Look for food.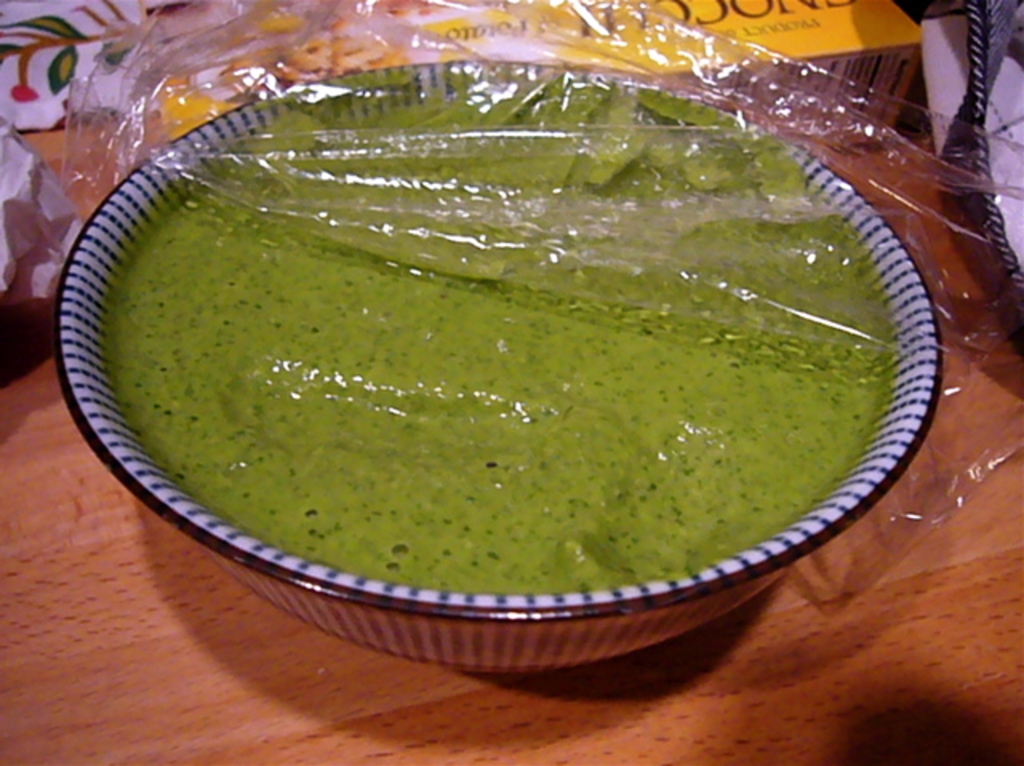
Found: [x1=101, y1=75, x2=834, y2=544].
